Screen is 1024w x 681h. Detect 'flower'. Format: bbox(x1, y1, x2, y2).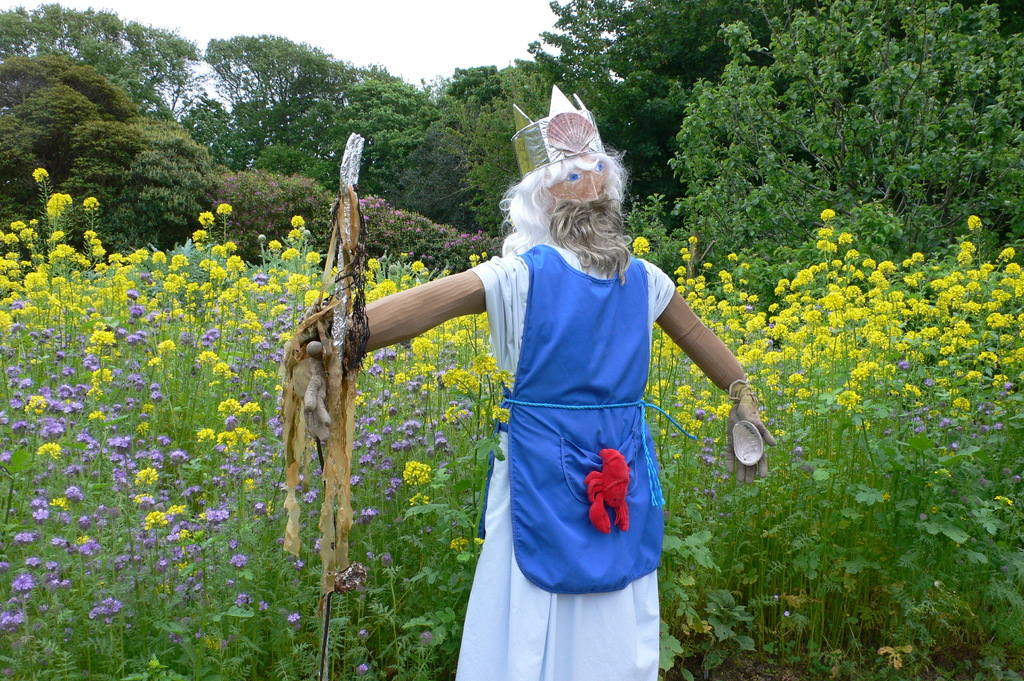
bbox(44, 567, 64, 588).
